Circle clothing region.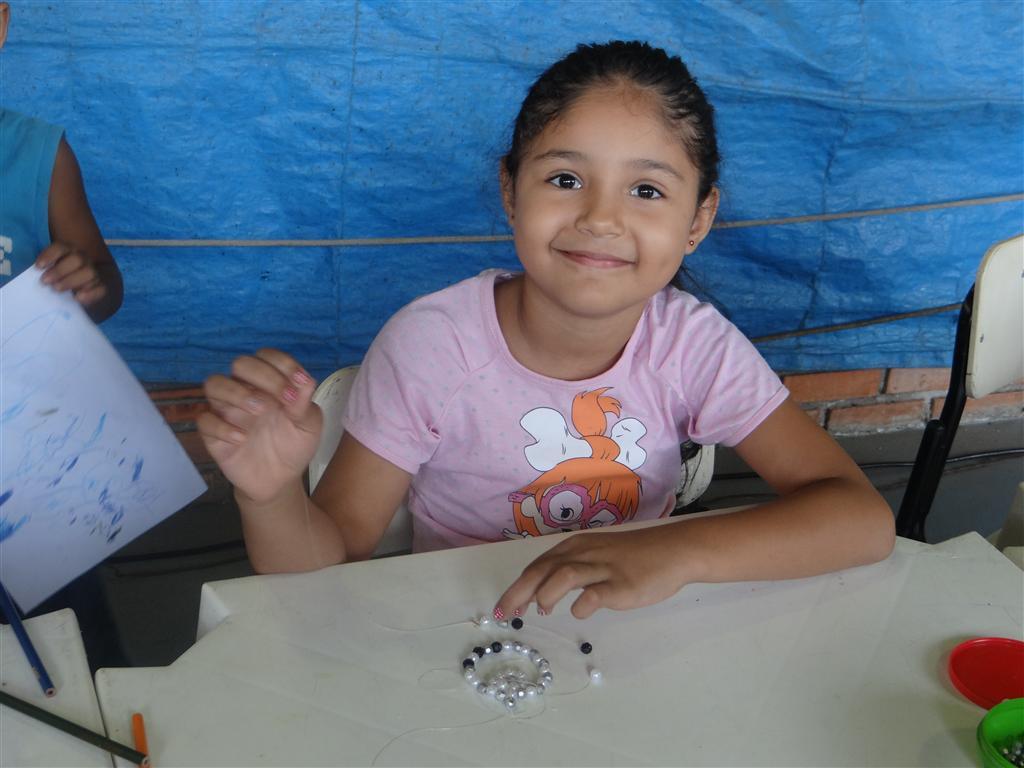
Region: crop(0, 109, 71, 296).
